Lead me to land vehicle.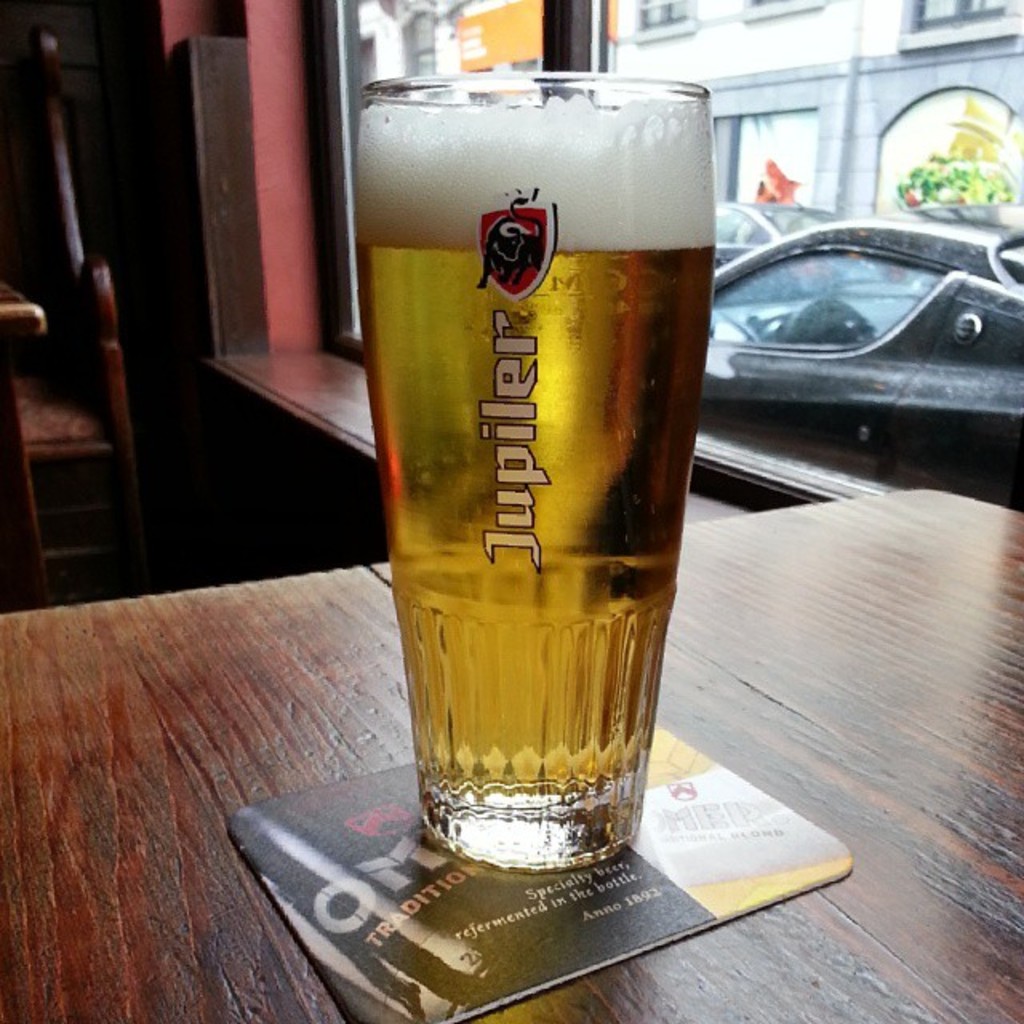
Lead to 696/202/1022/517.
